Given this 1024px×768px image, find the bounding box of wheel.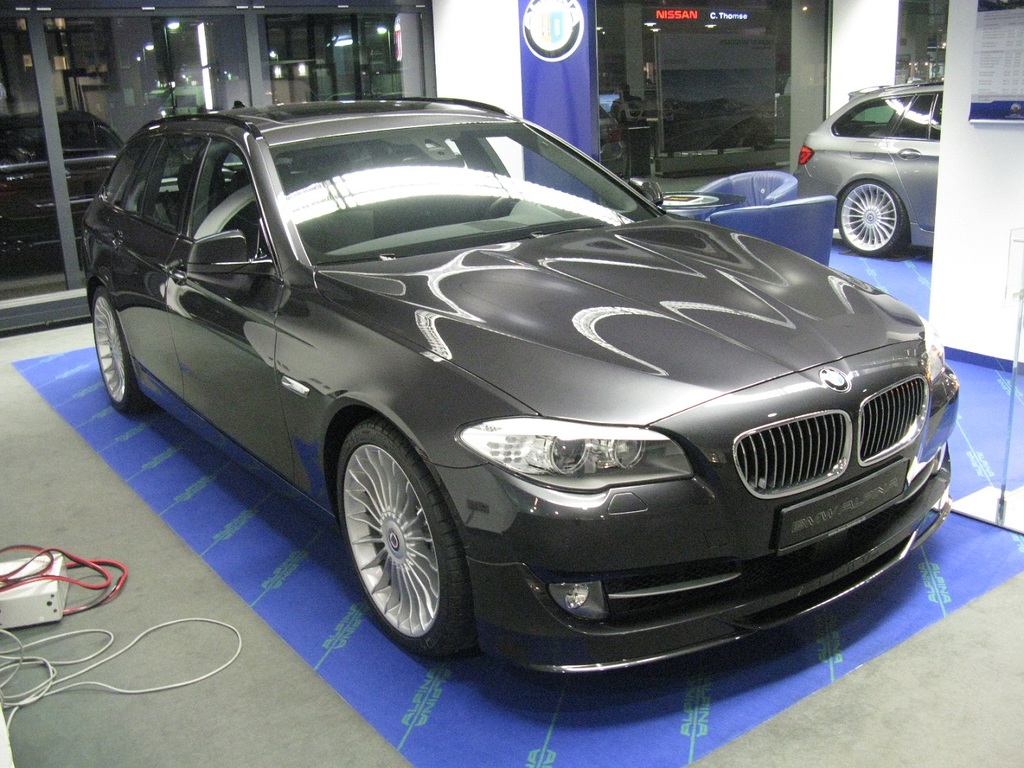
326:425:462:646.
